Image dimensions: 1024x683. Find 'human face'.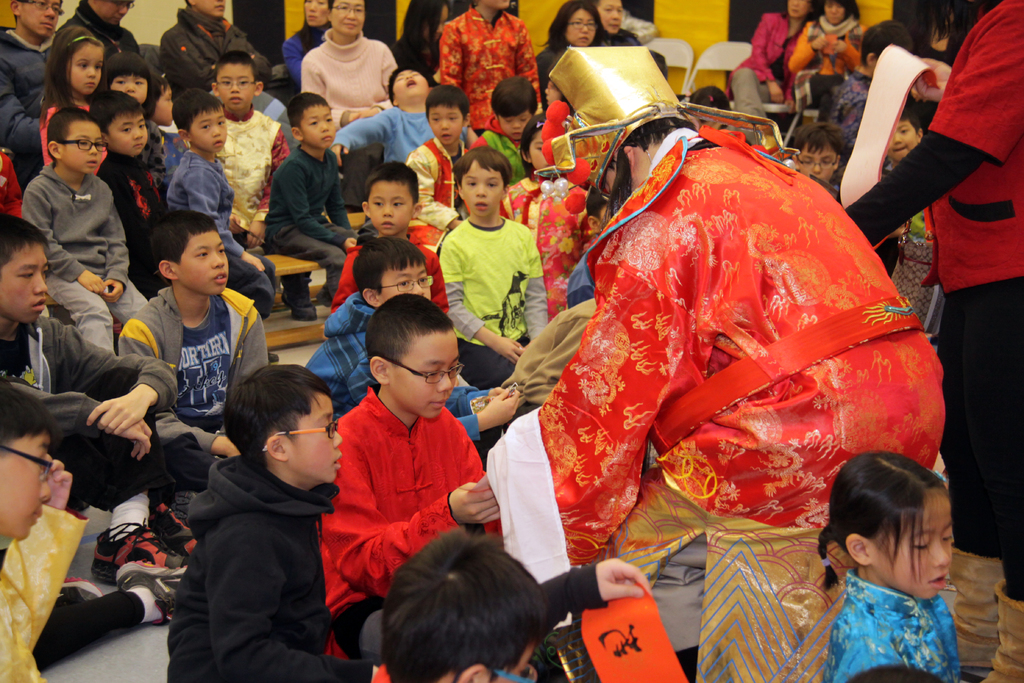
115/65/142/104.
